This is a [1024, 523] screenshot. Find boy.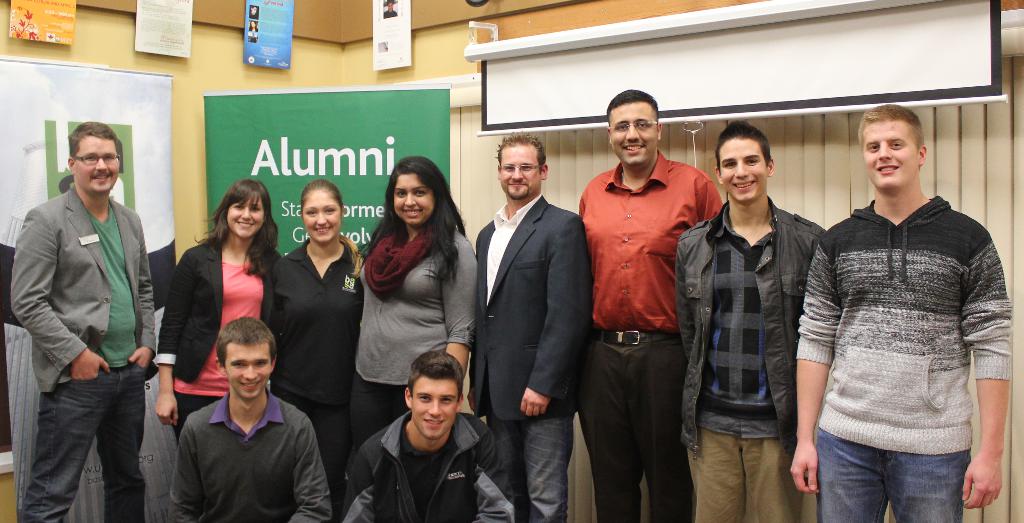
Bounding box: [x1=342, y1=352, x2=515, y2=522].
